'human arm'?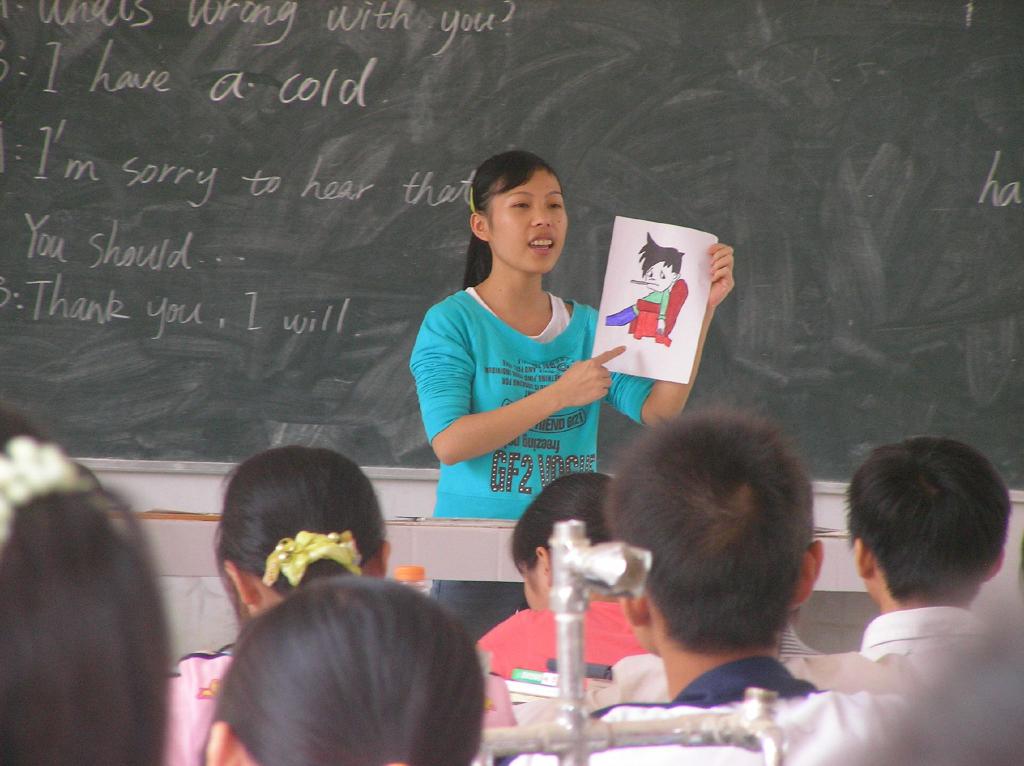
box=[419, 314, 628, 482]
